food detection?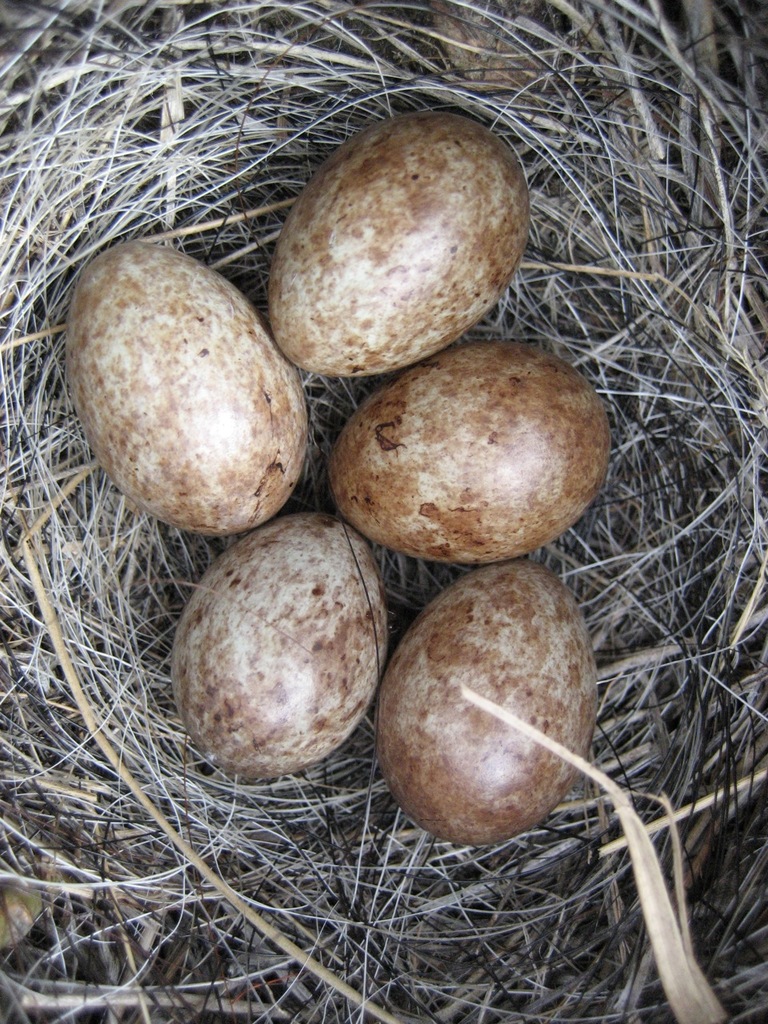
detection(266, 107, 530, 374)
